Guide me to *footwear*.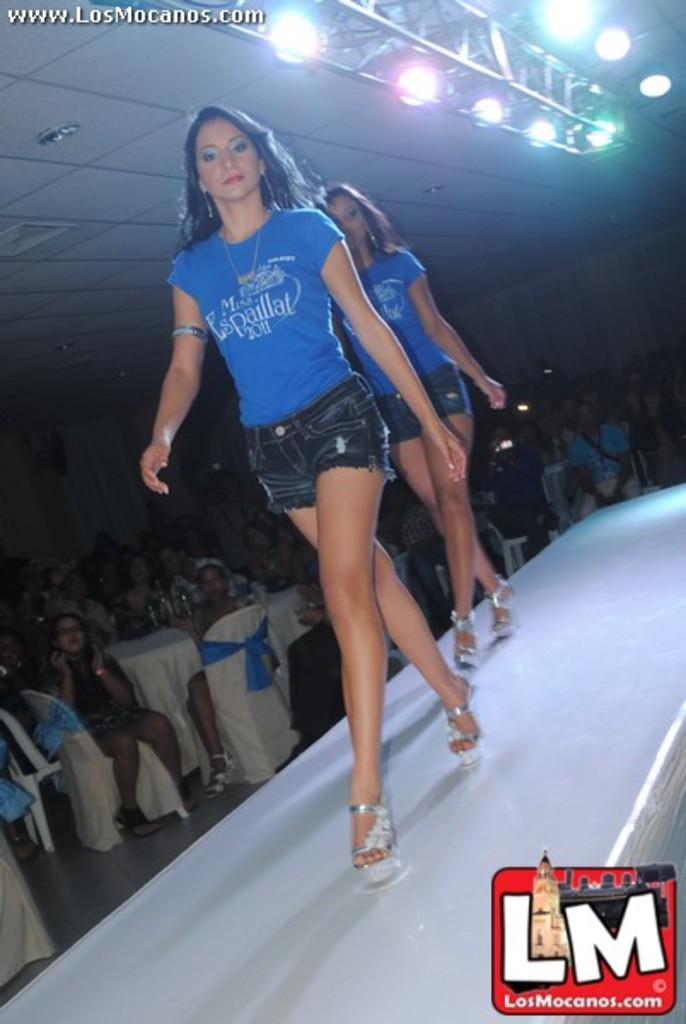
Guidance: l=440, t=672, r=478, b=761.
